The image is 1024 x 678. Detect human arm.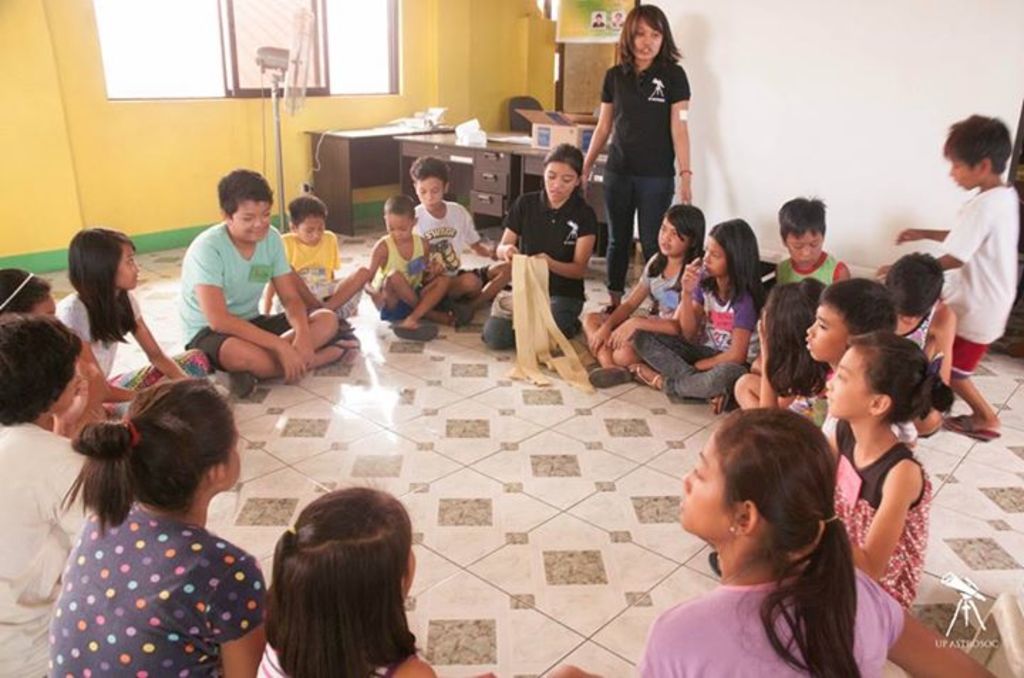
Detection: [left=462, top=203, right=495, bottom=252].
